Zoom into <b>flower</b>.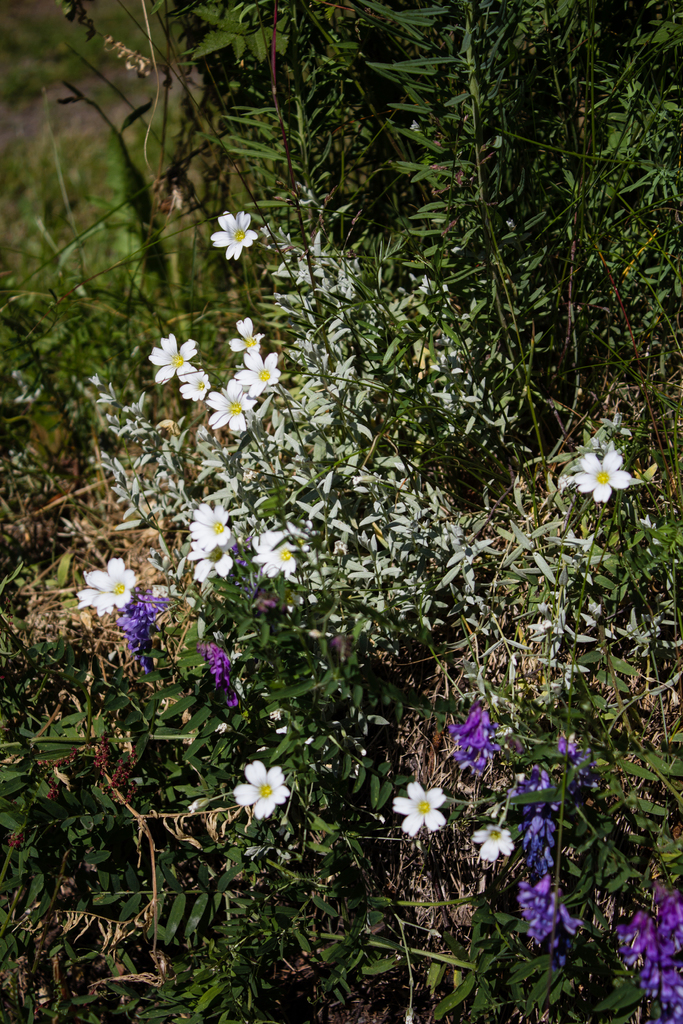
Zoom target: <region>176, 371, 206, 412</region>.
